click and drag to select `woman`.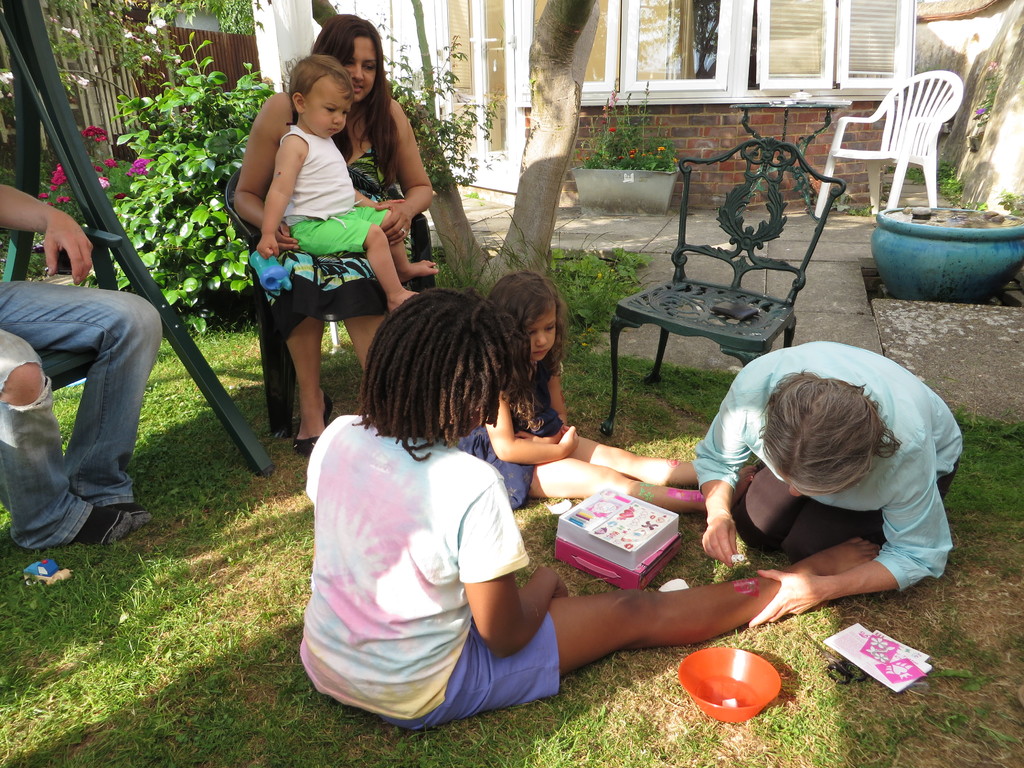
Selection: locate(692, 326, 973, 627).
